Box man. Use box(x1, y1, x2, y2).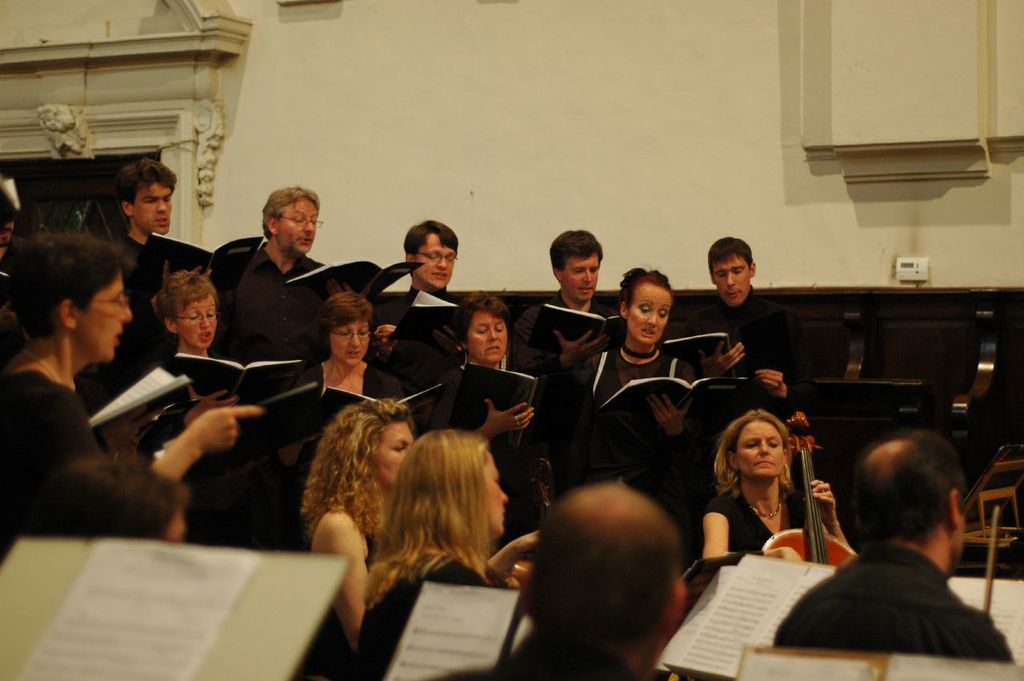
box(790, 426, 1019, 668).
